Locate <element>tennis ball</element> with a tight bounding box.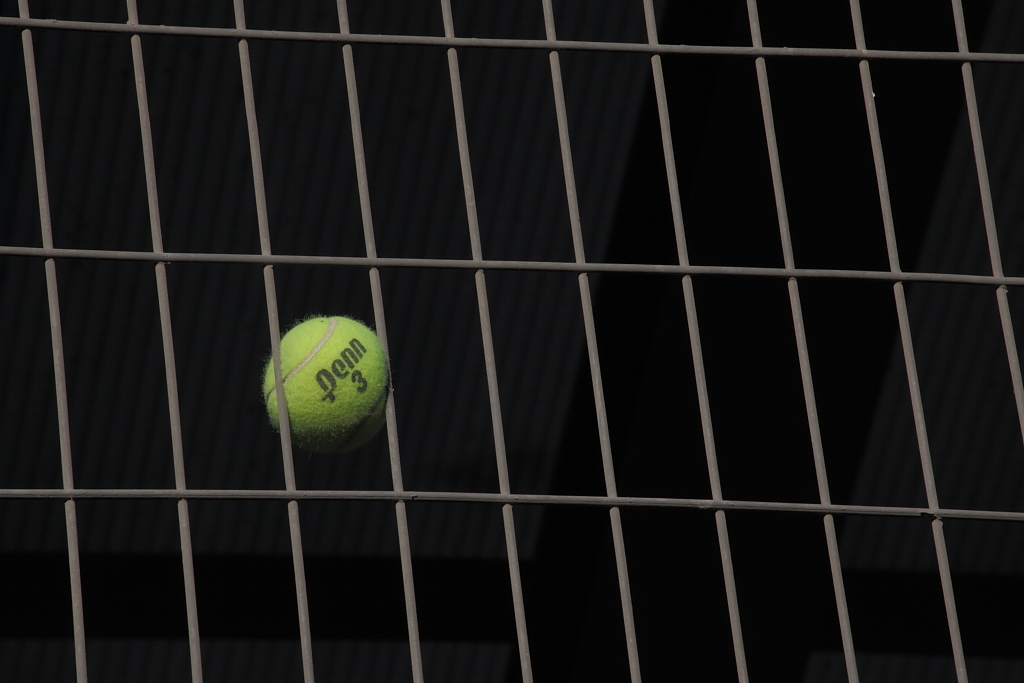
l=261, t=313, r=389, b=454.
